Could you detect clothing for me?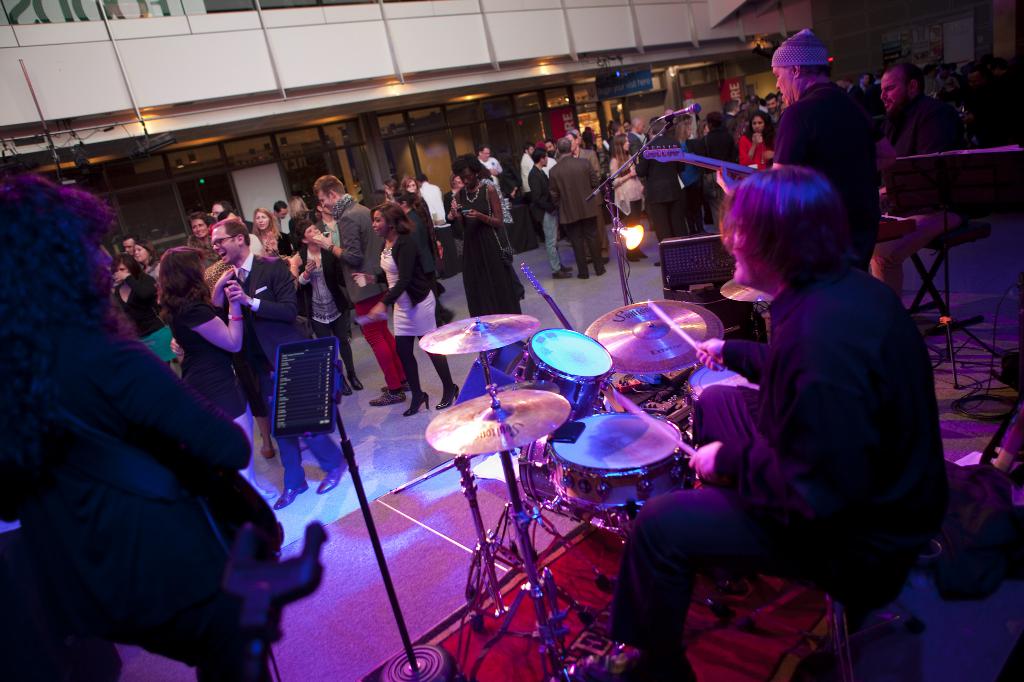
Detection result: bbox(2, 311, 285, 578).
